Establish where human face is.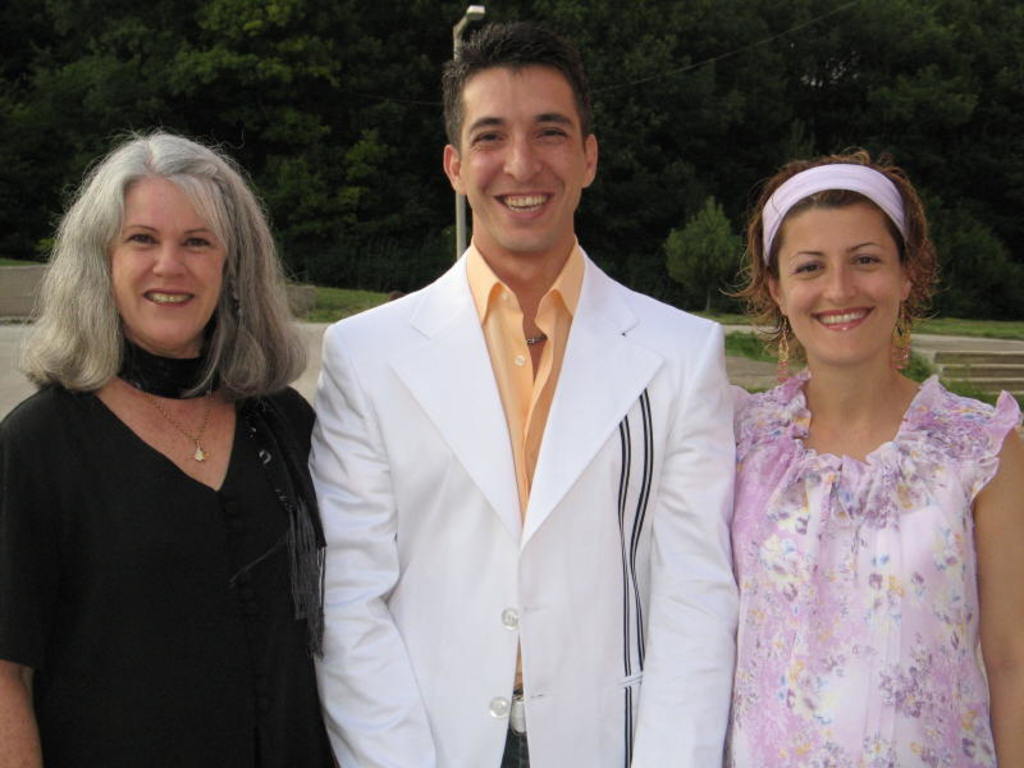
Established at region(460, 73, 582, 259).
